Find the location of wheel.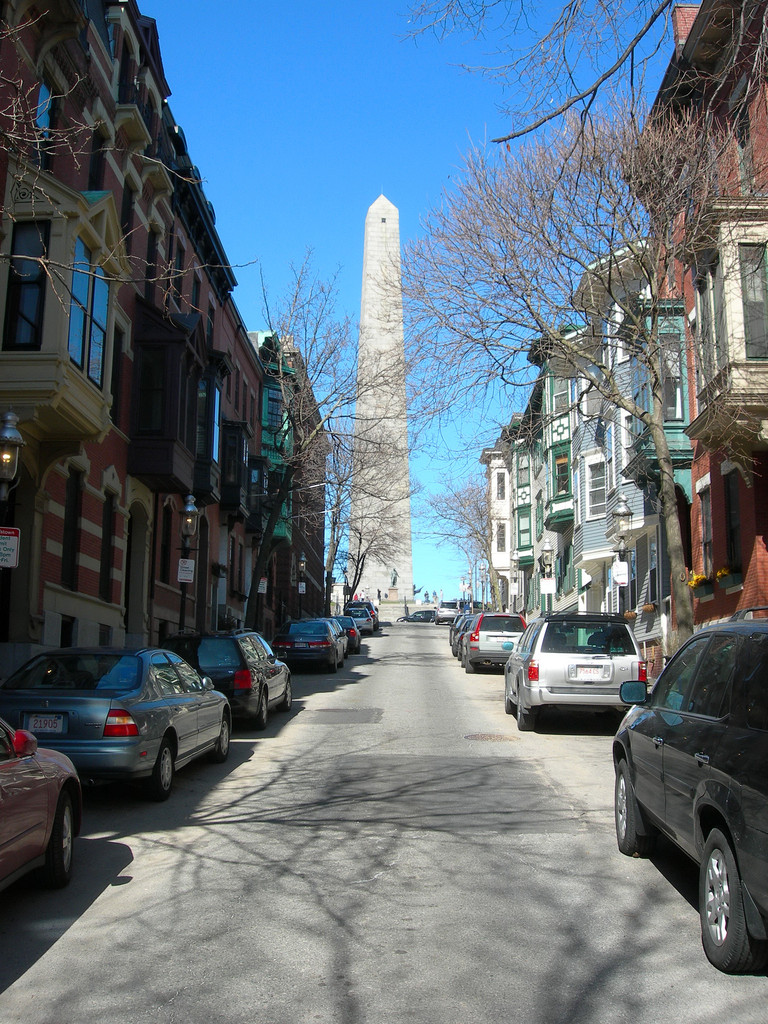
Location: BBox(212, 714, 226, 762).
